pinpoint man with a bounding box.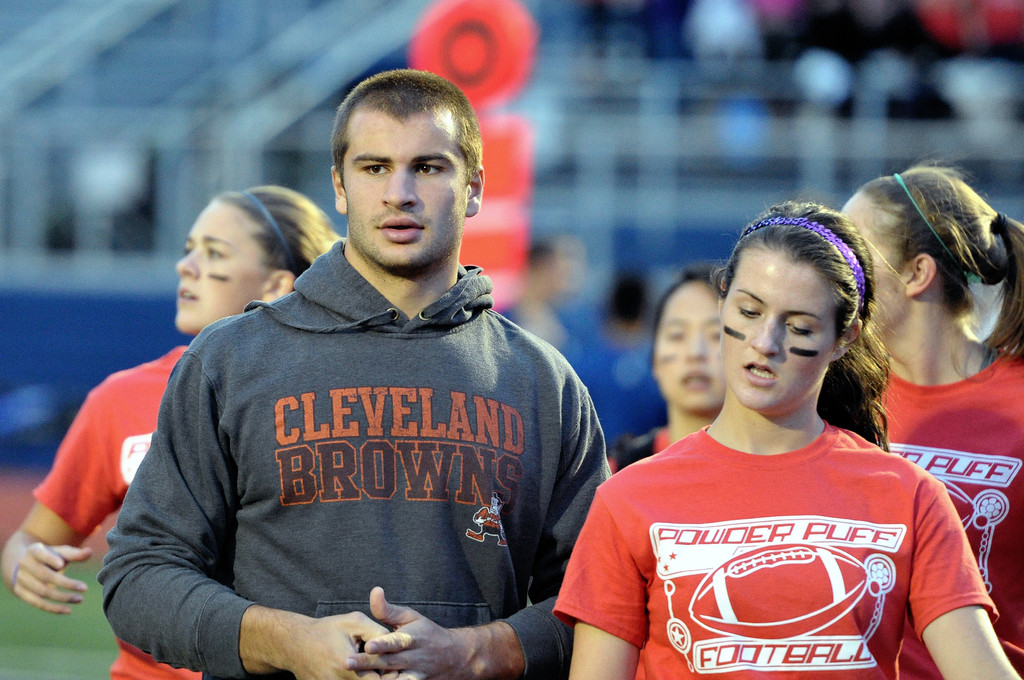
locate(102, 87, 643, 676).
